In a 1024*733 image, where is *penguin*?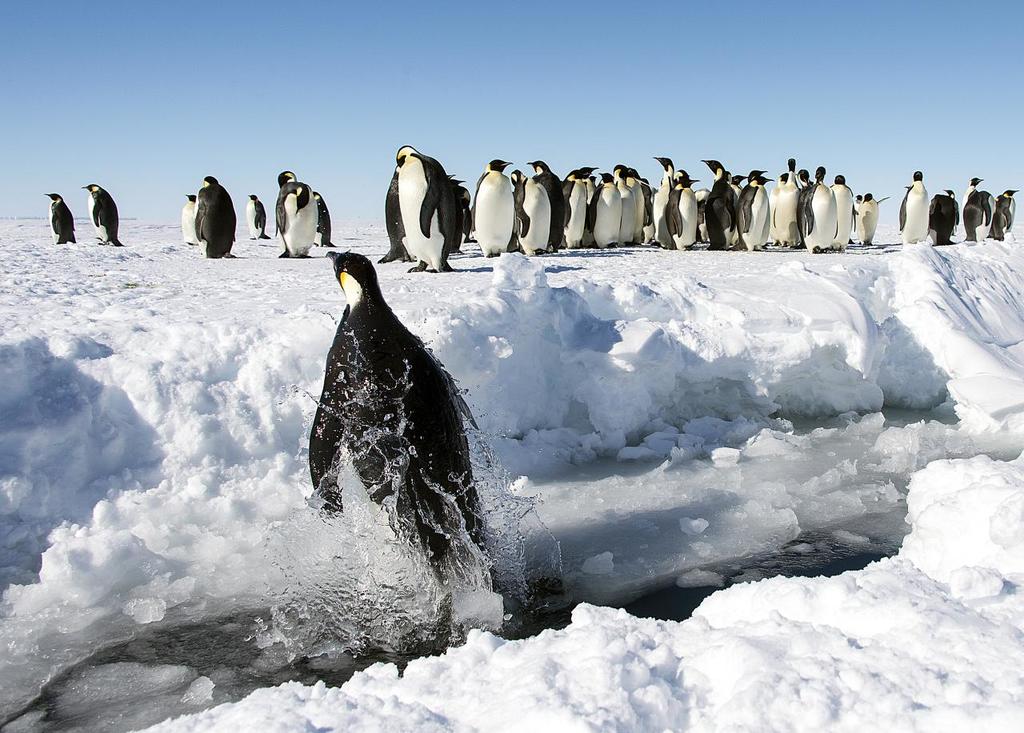
<bbox>274, 176, 319, 259</bbox>.
